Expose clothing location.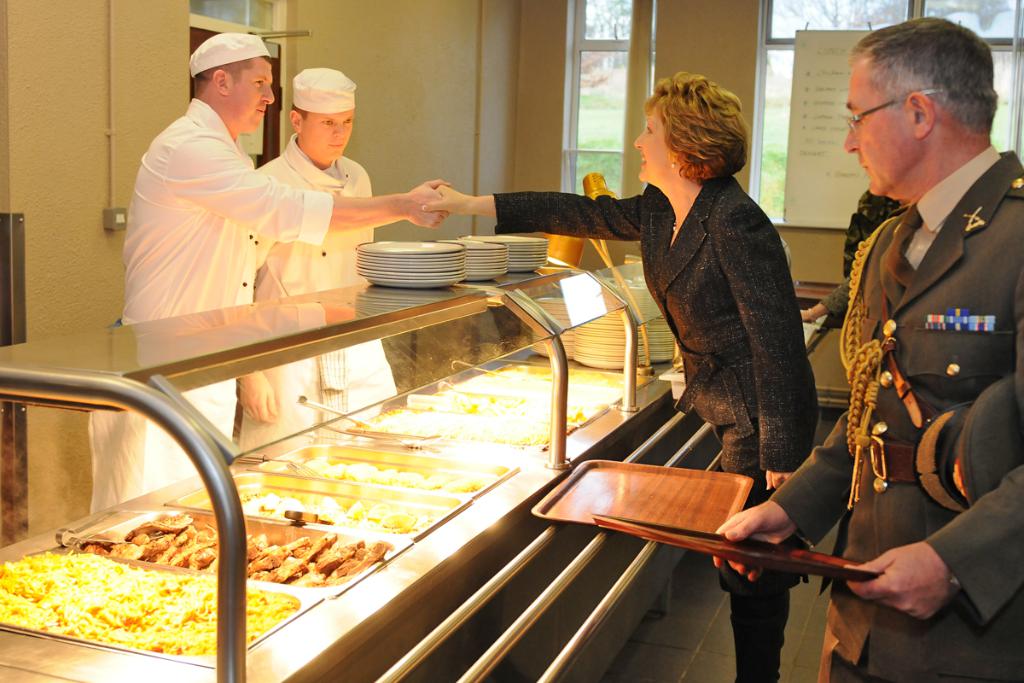
Exposed at [84,90,327,511].
